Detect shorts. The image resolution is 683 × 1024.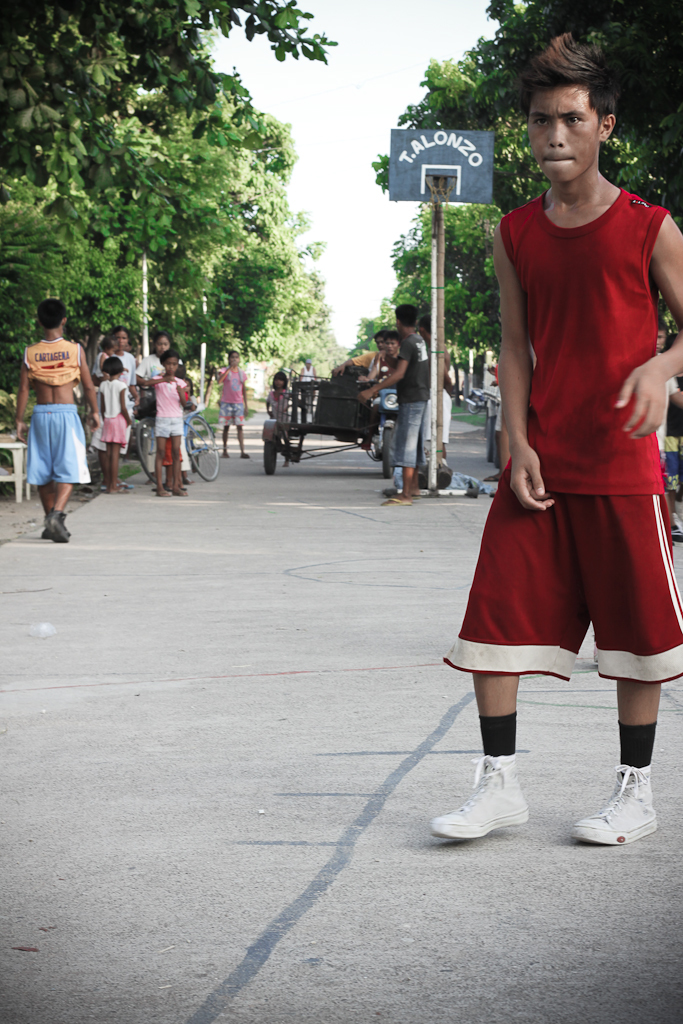
(left=103, top=412, right=128, bottom=444).
